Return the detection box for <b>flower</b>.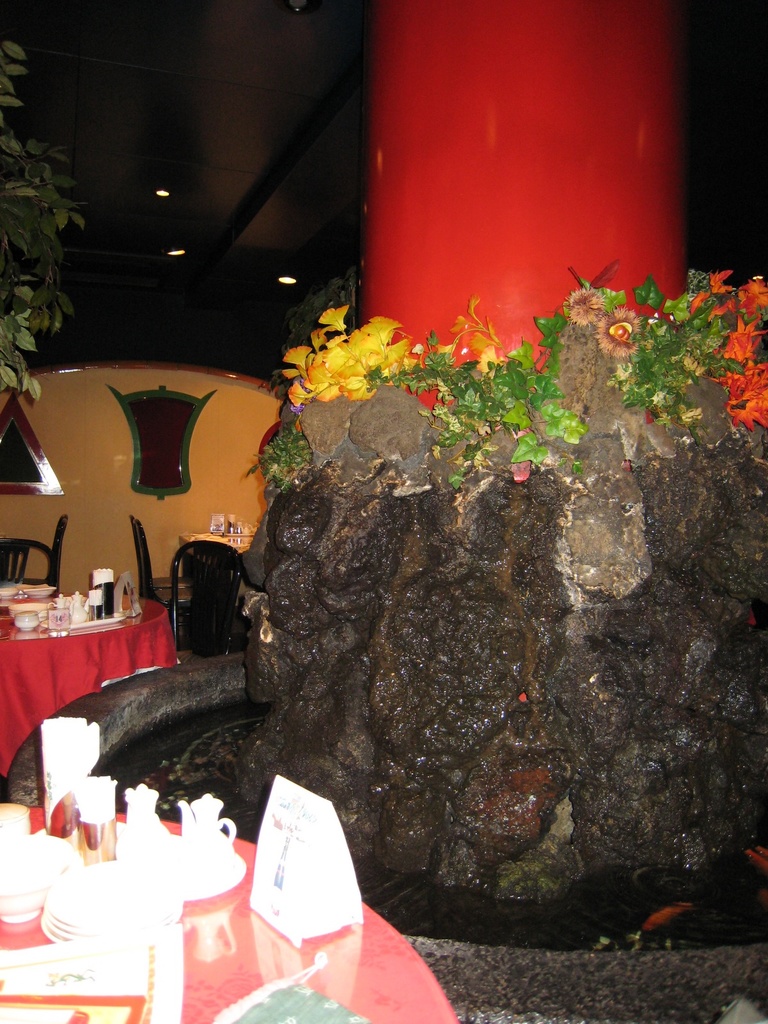
bbox(592, 307, 643, 352).
